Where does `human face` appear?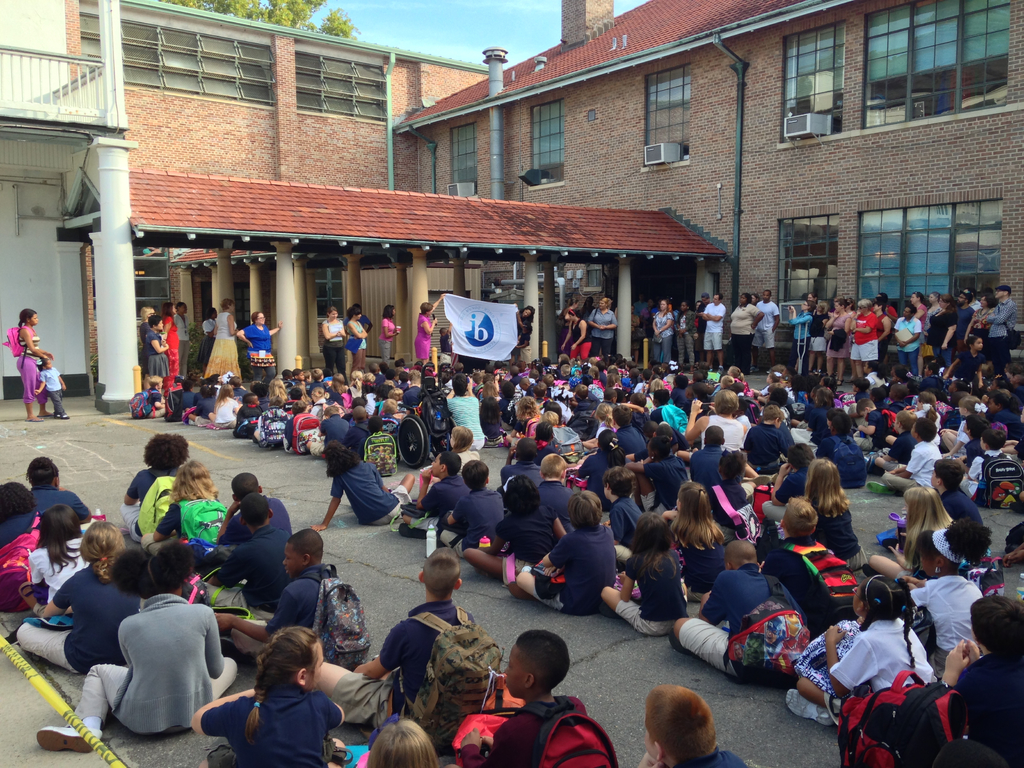
Appears at select_region(179, 301, 189, 314).
